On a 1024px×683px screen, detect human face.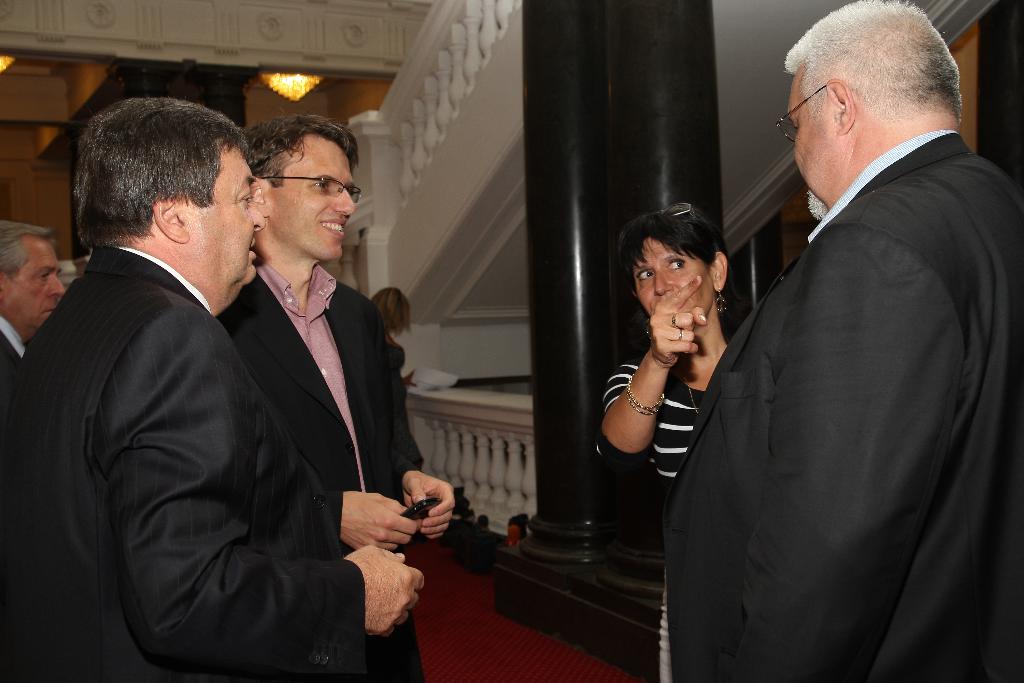
8/235/68/333.
